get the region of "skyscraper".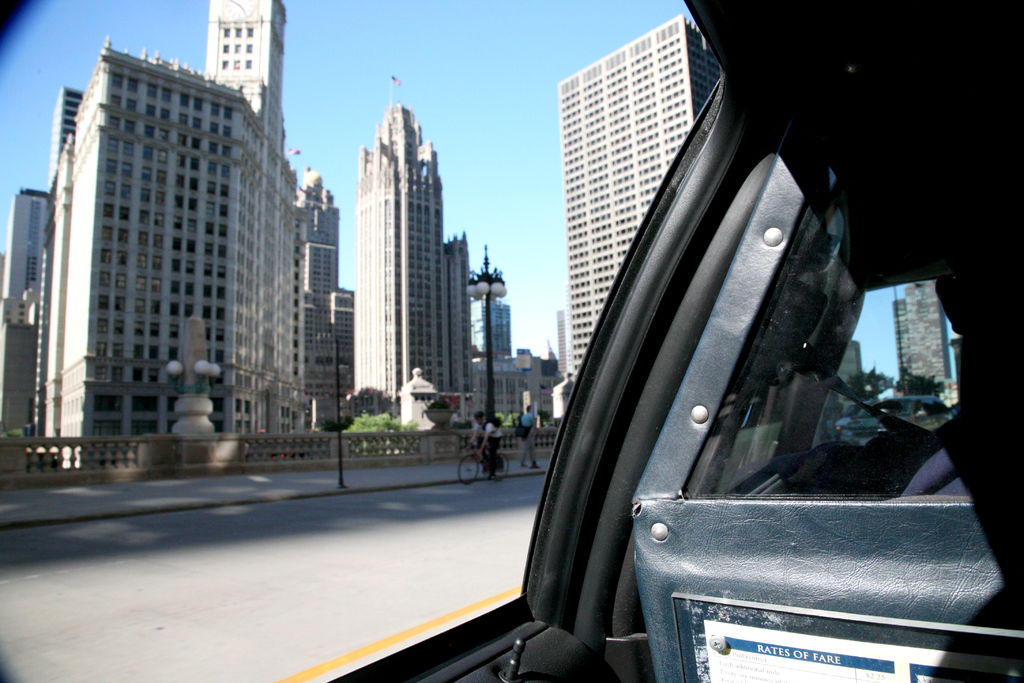
bbox(553, 13, 684, 386).
